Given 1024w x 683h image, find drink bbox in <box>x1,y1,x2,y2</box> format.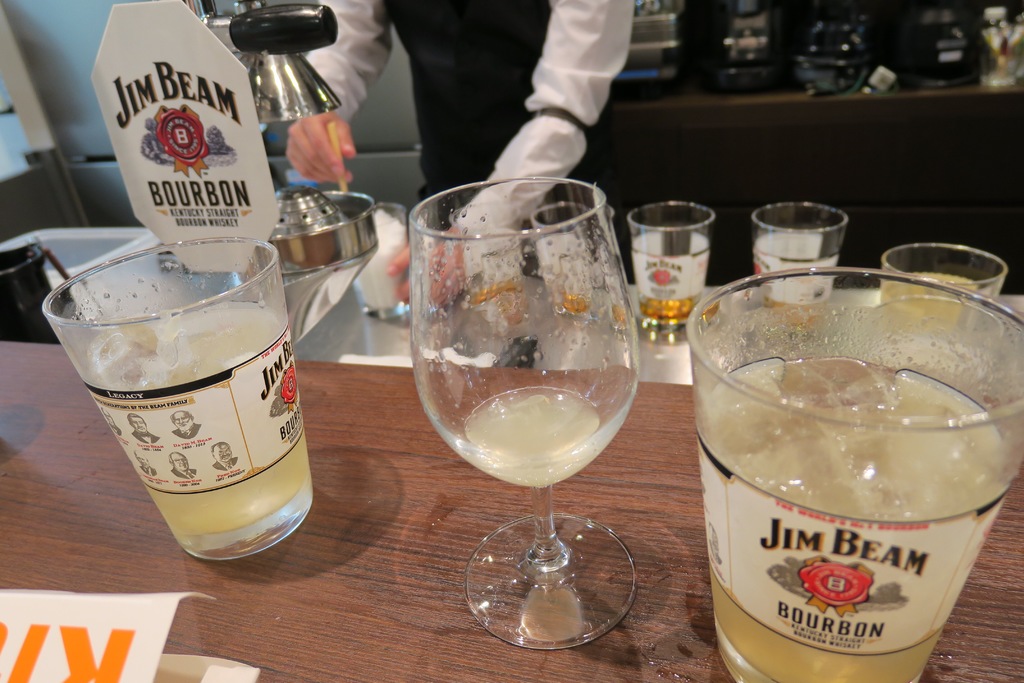
<box>713,283,1015,672</box>.
